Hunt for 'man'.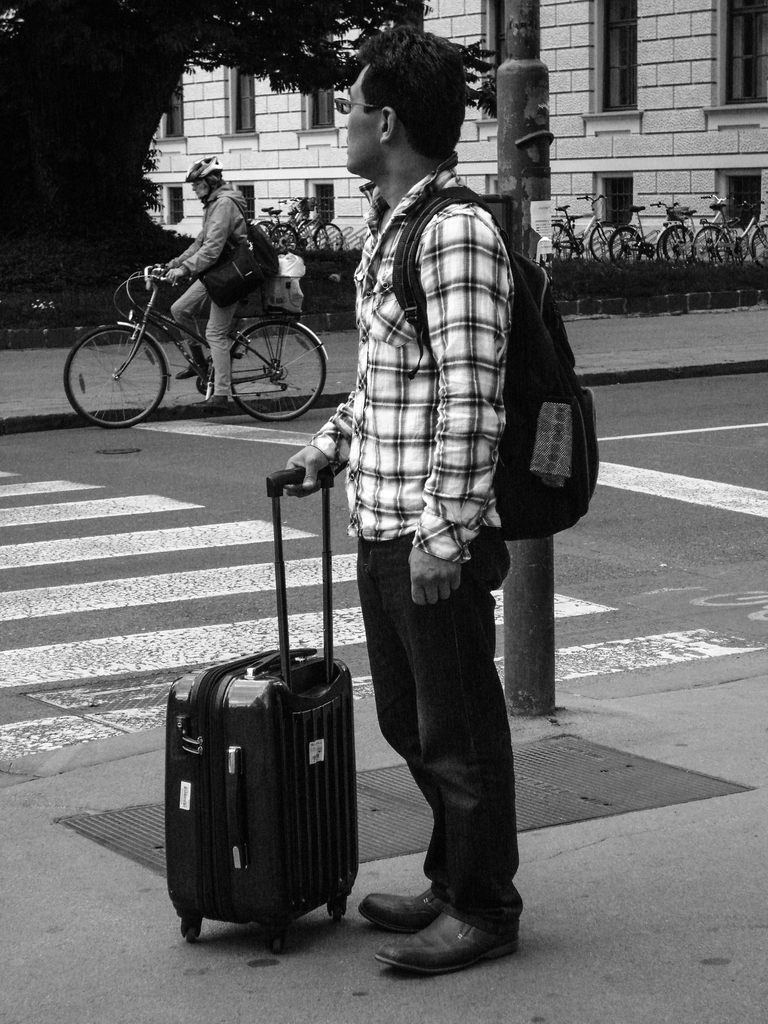
Hunted down at BBox(152, 154, 250, 416).
